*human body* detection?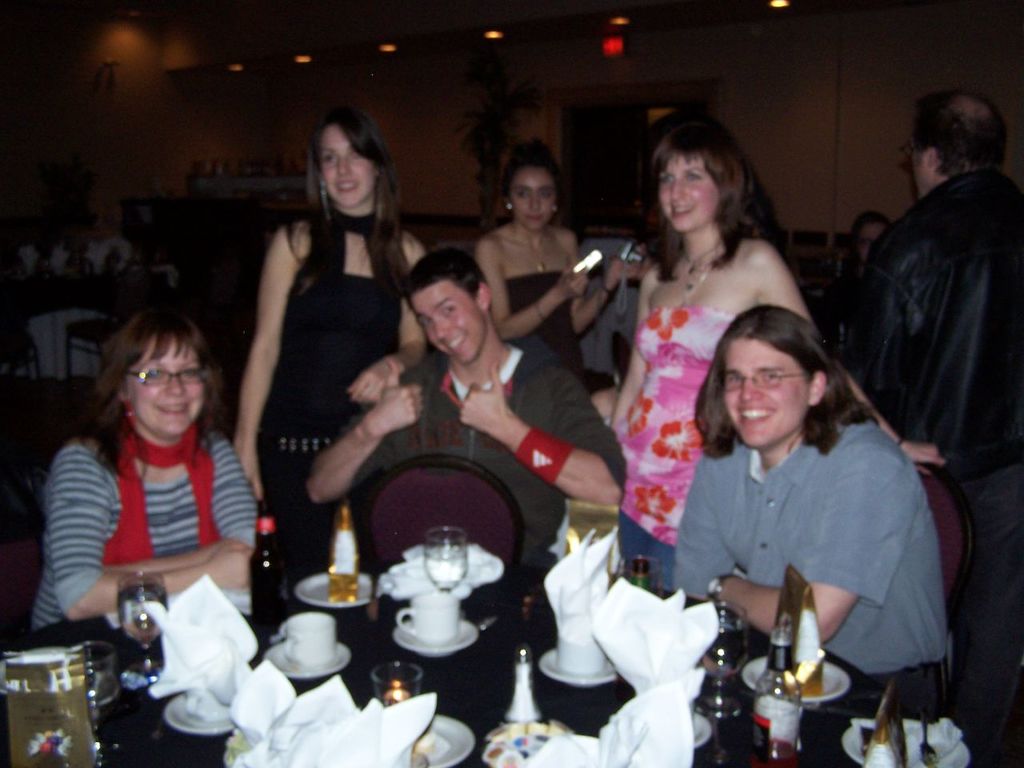
(left=476, top=218, right=640, bottom=374)
